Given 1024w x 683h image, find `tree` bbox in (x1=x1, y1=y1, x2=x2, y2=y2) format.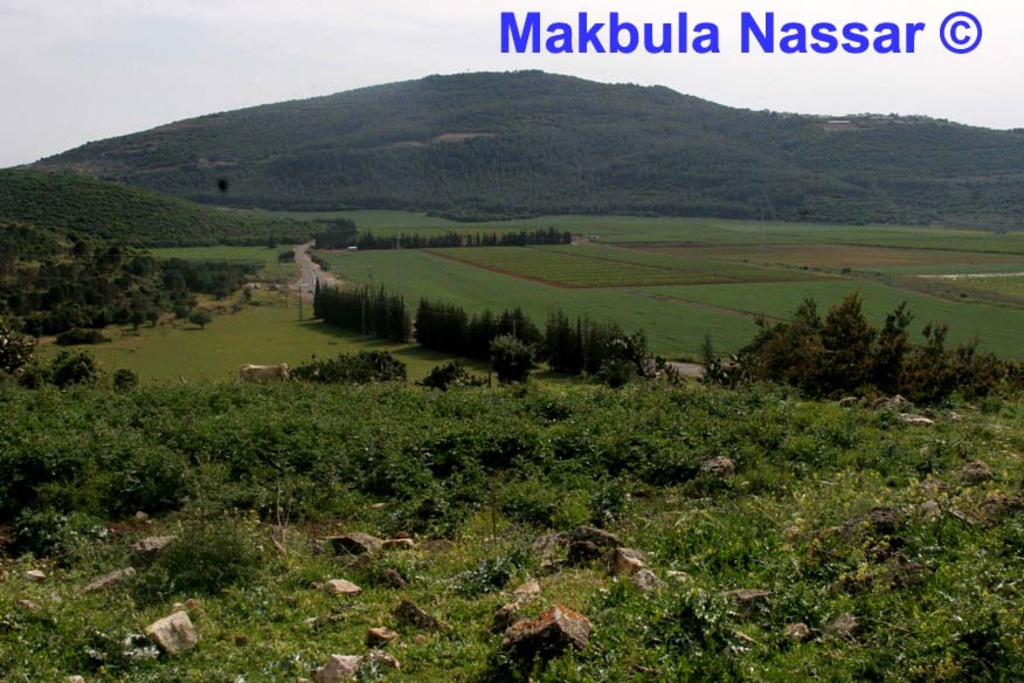
(x1=217, y1=177, x2=231, y2=208).
